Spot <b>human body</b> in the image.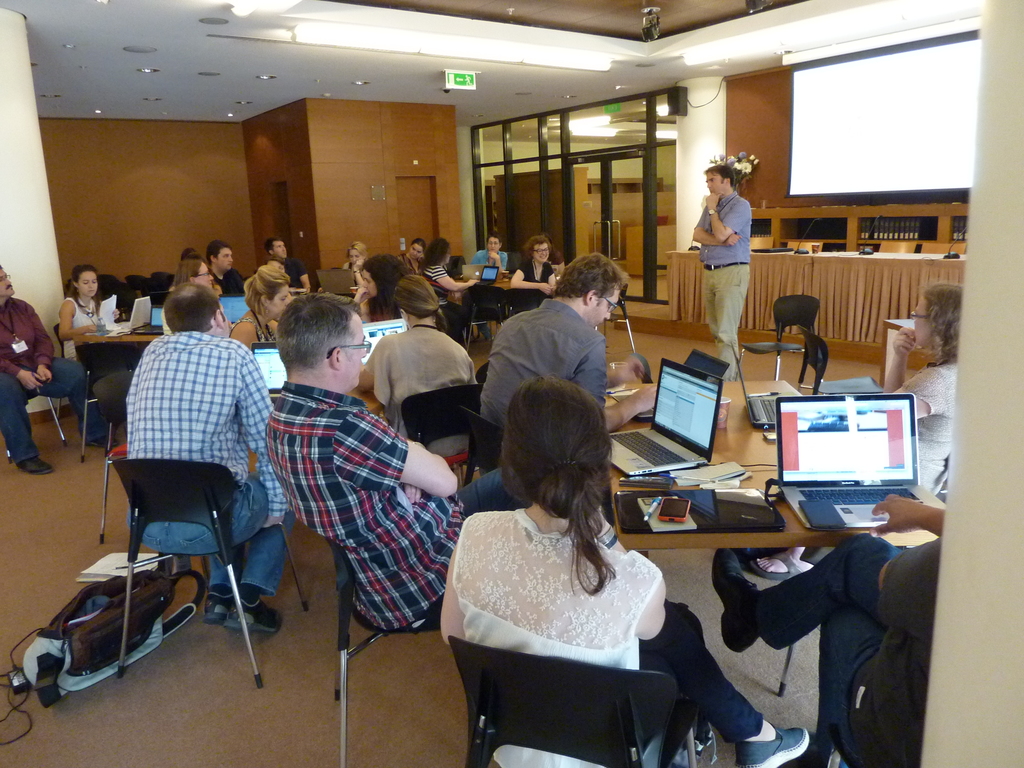
<b>human body</b> found at [left=232, top=268, right=292, bottom=353].
